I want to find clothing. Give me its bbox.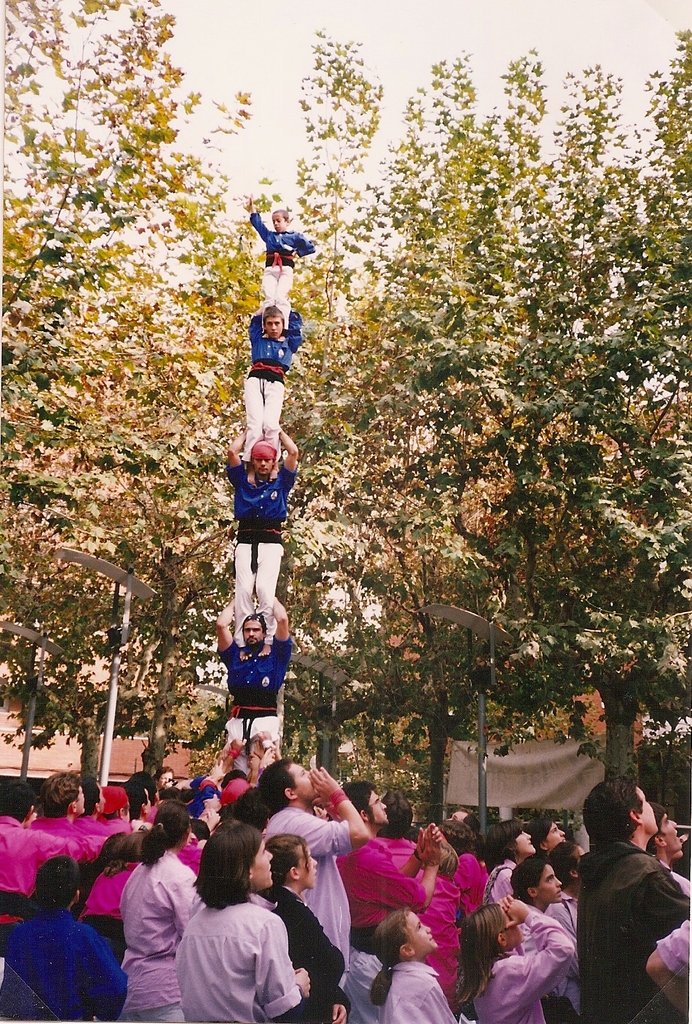
left=374, top=951, right=463, bottom=1023.
